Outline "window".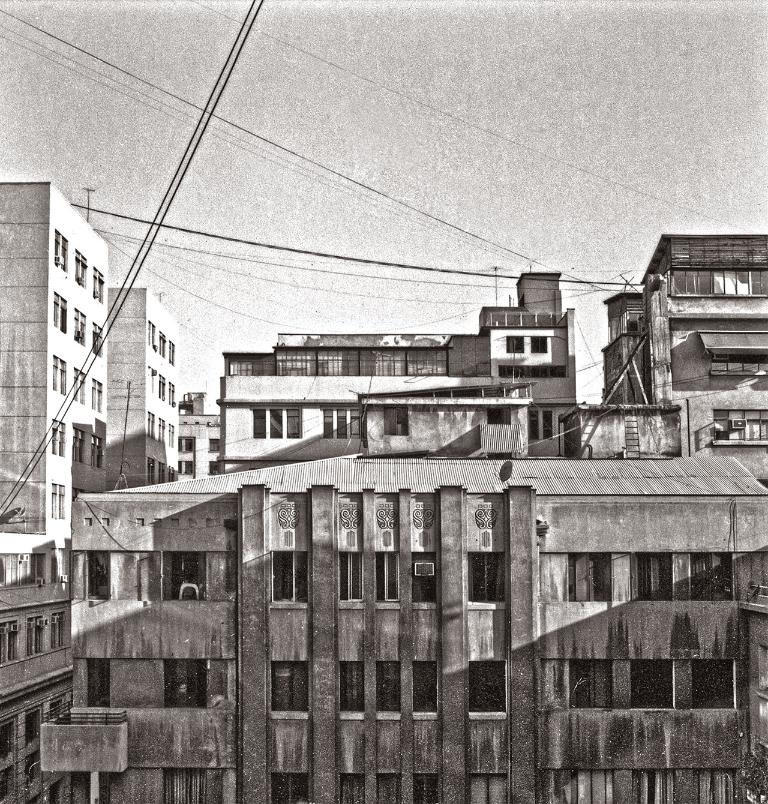
Outline: bbox(176, 437, 196, 454).
